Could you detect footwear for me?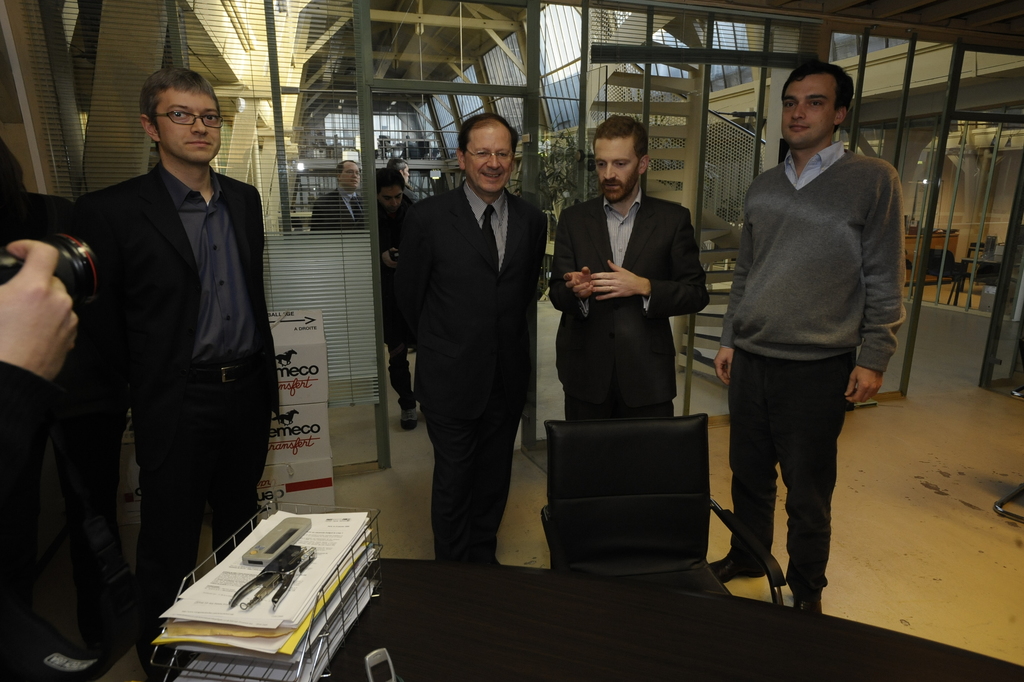
Detection result: <region>712, 556, 772, 582</region>.
